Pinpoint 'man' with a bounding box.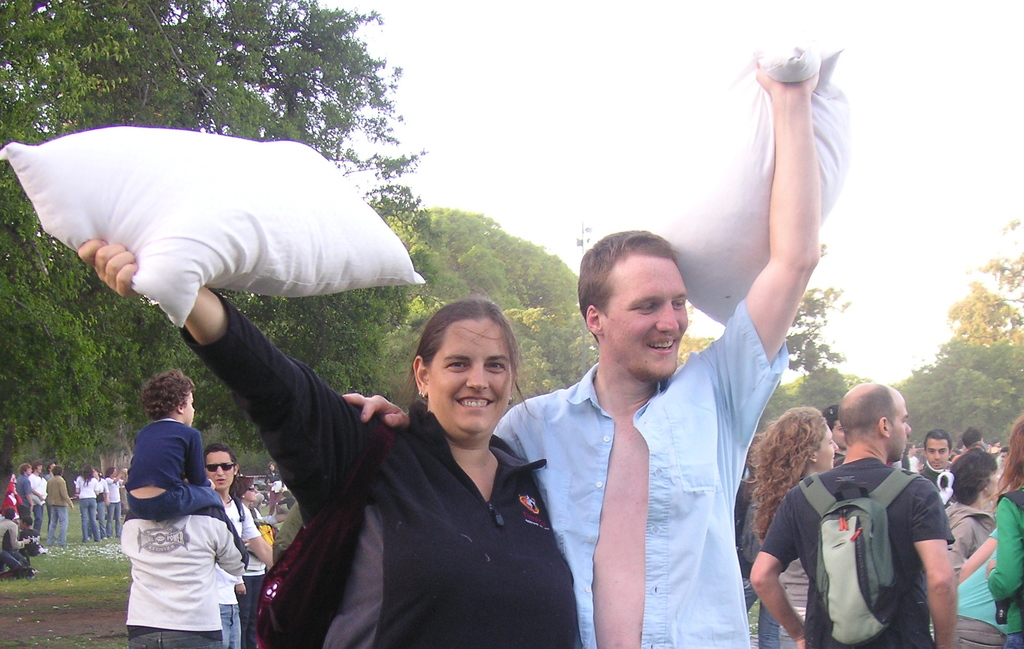
locate(343, 72, 819, 648).
